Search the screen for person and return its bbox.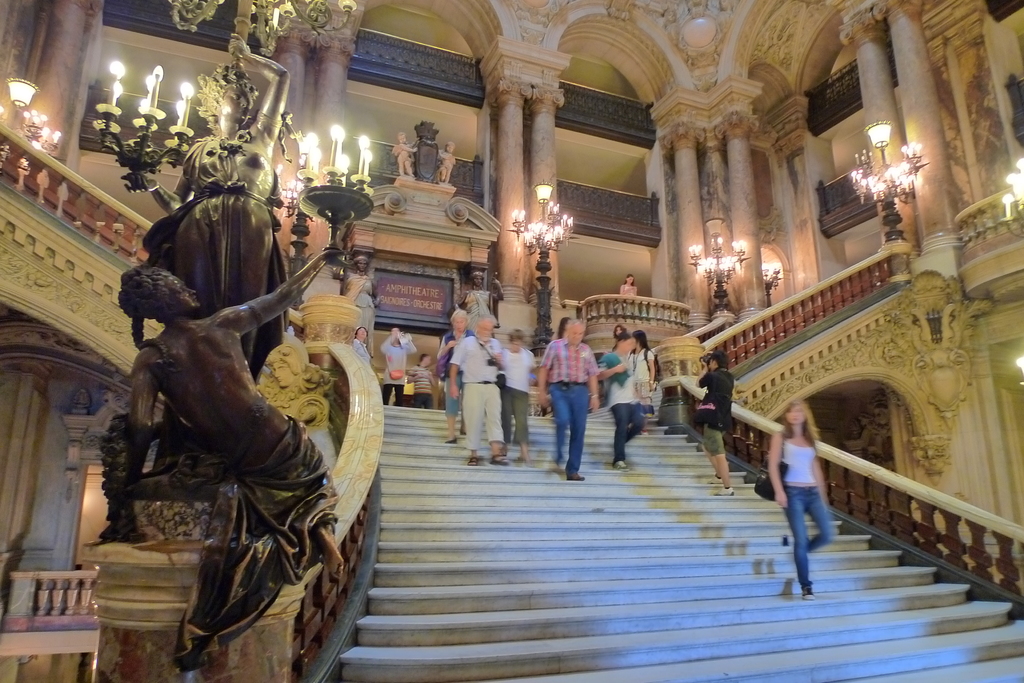
Found: [x1=382, y1=328, x2=417, y2=405].
